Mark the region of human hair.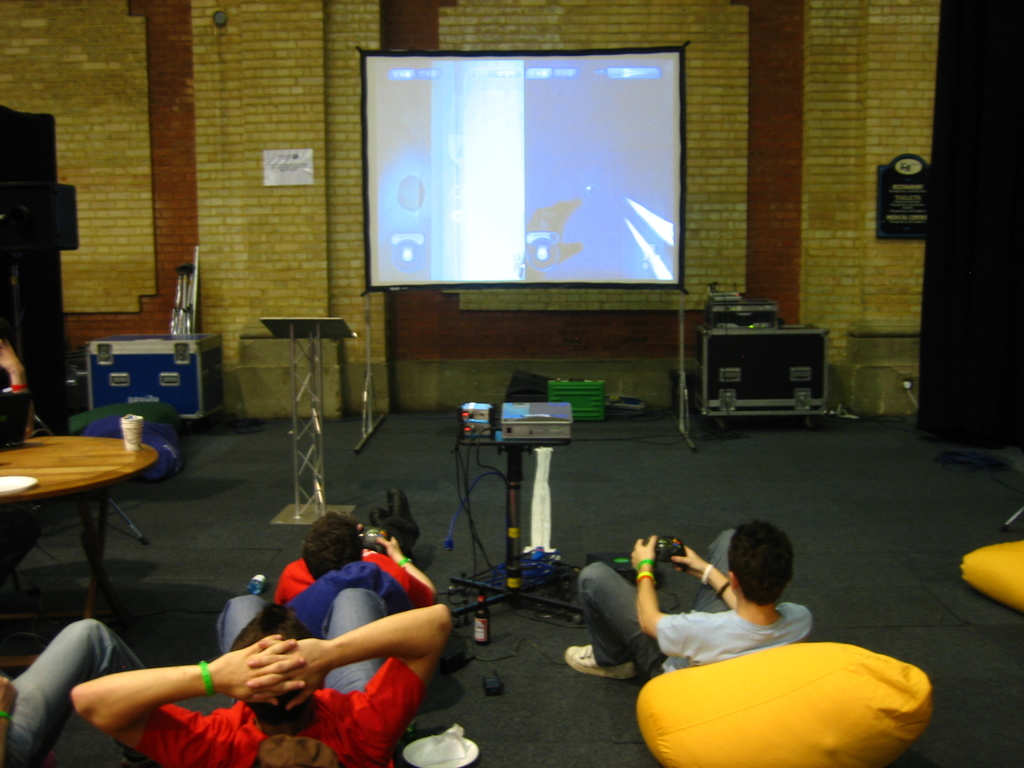
Region: [x1=722, y1=515, x2=796, y2=607].
